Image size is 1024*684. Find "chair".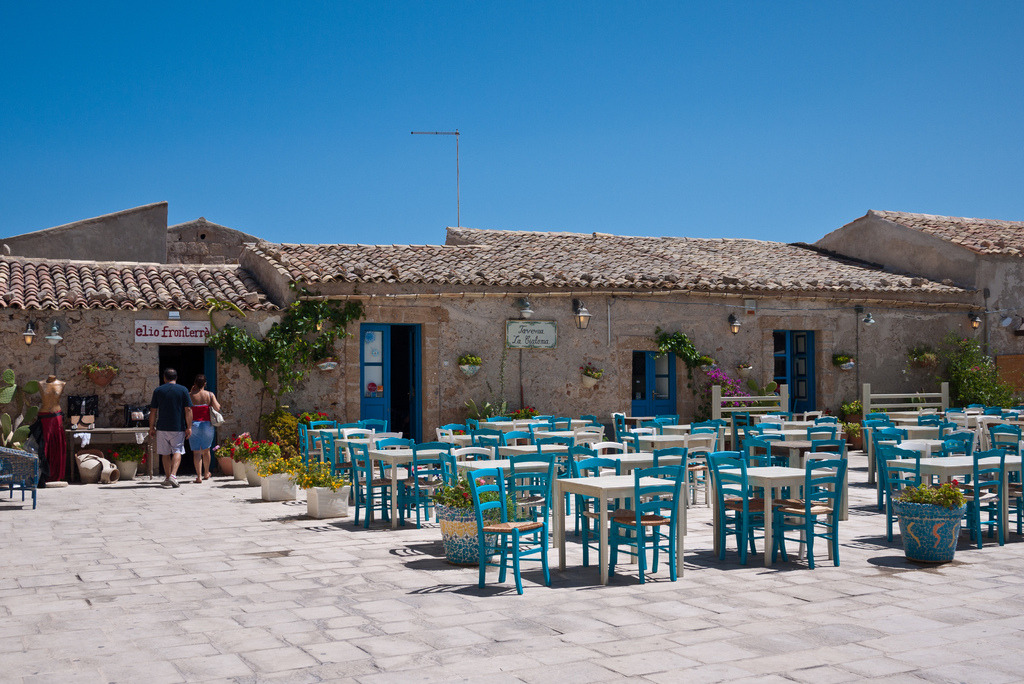
Rect(711, 456, 778, 562).
